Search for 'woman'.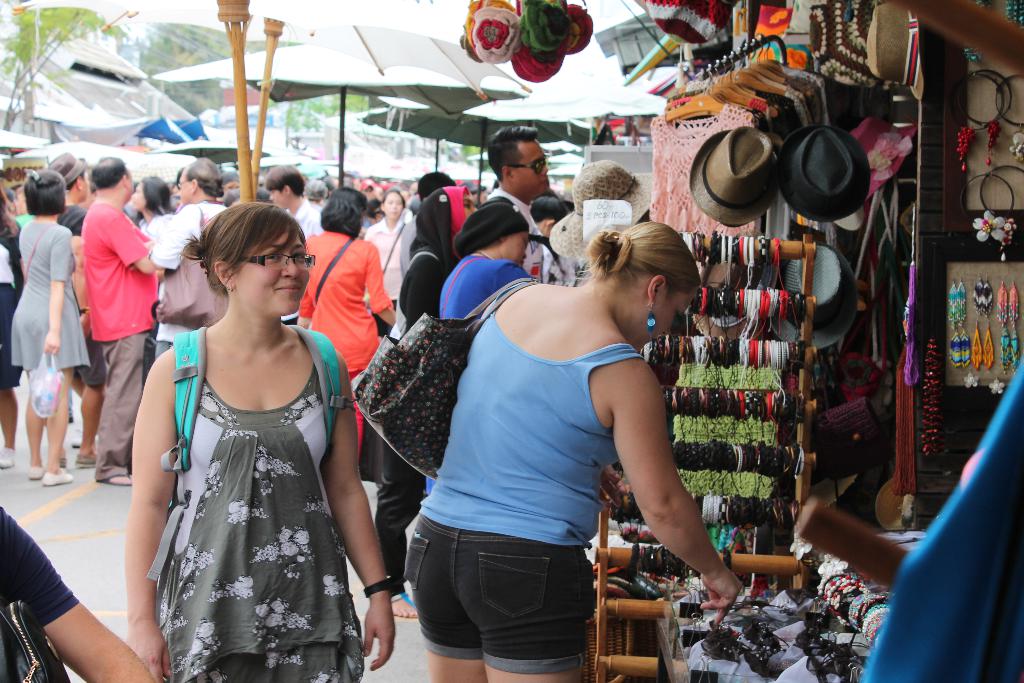
Found at [left=9, top=169, right=93, bottom=487].
